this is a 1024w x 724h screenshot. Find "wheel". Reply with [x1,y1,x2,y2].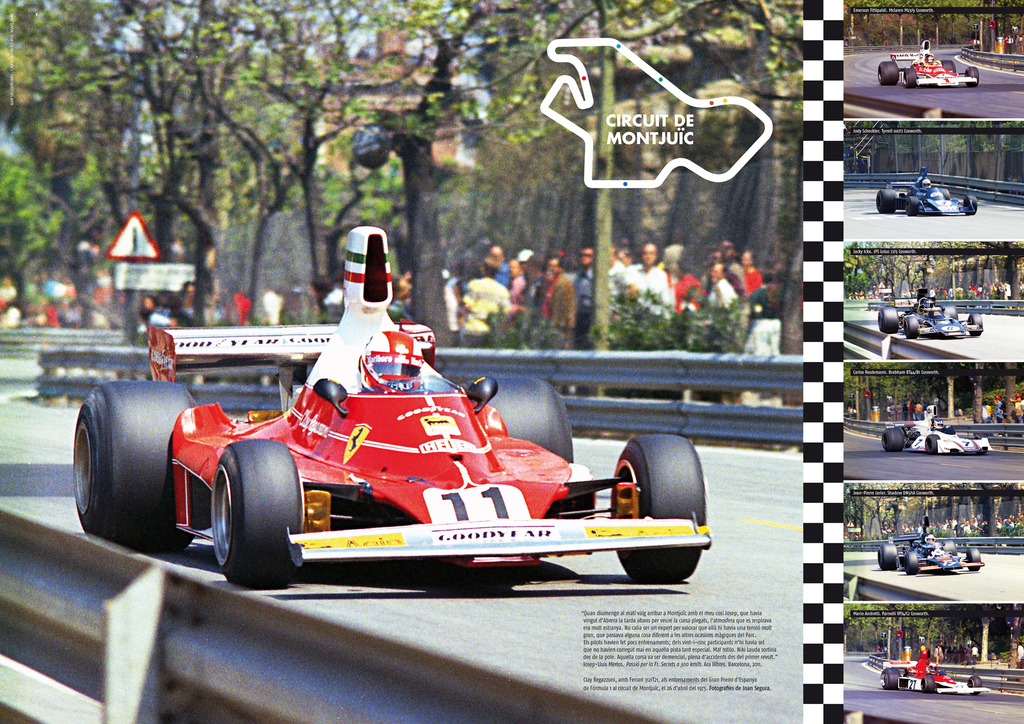
[927,434,938,453].
